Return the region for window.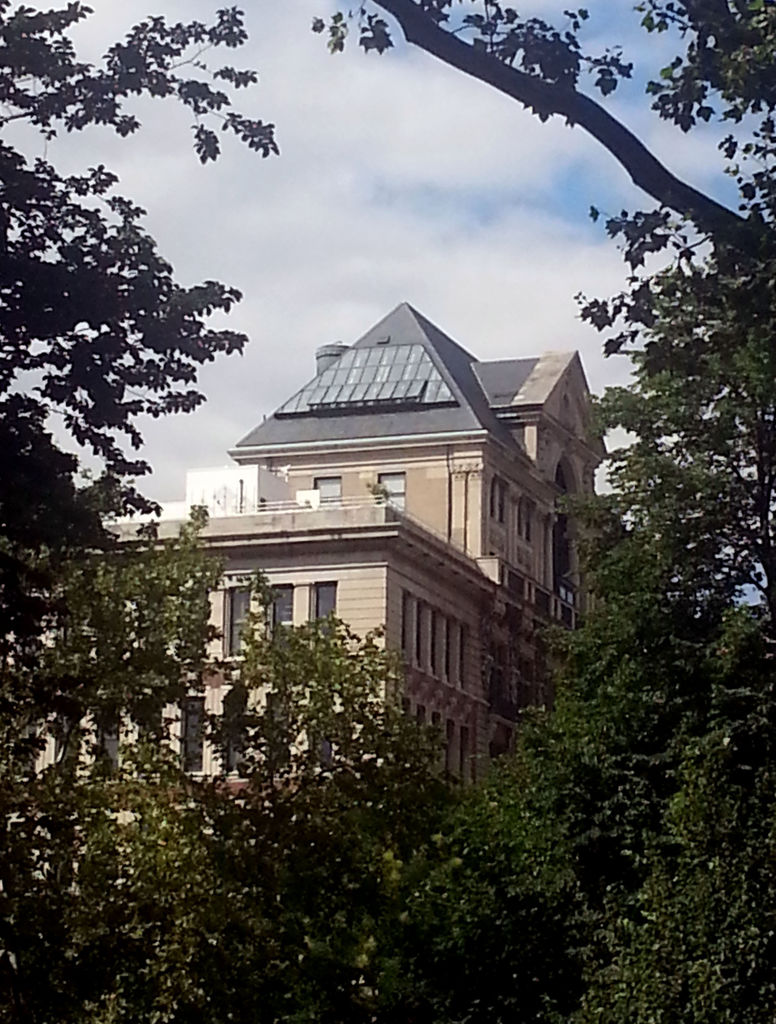
region(266, 700, 284, 768).
